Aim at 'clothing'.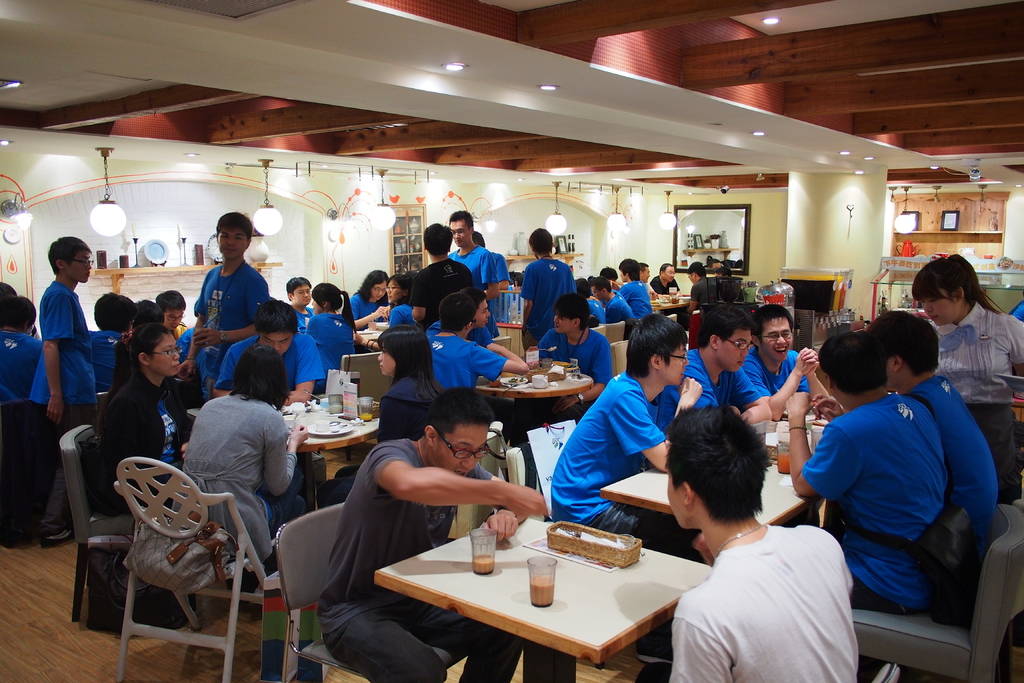
Aimed at (x1=314, y1=448, x2=526, y2=682).
